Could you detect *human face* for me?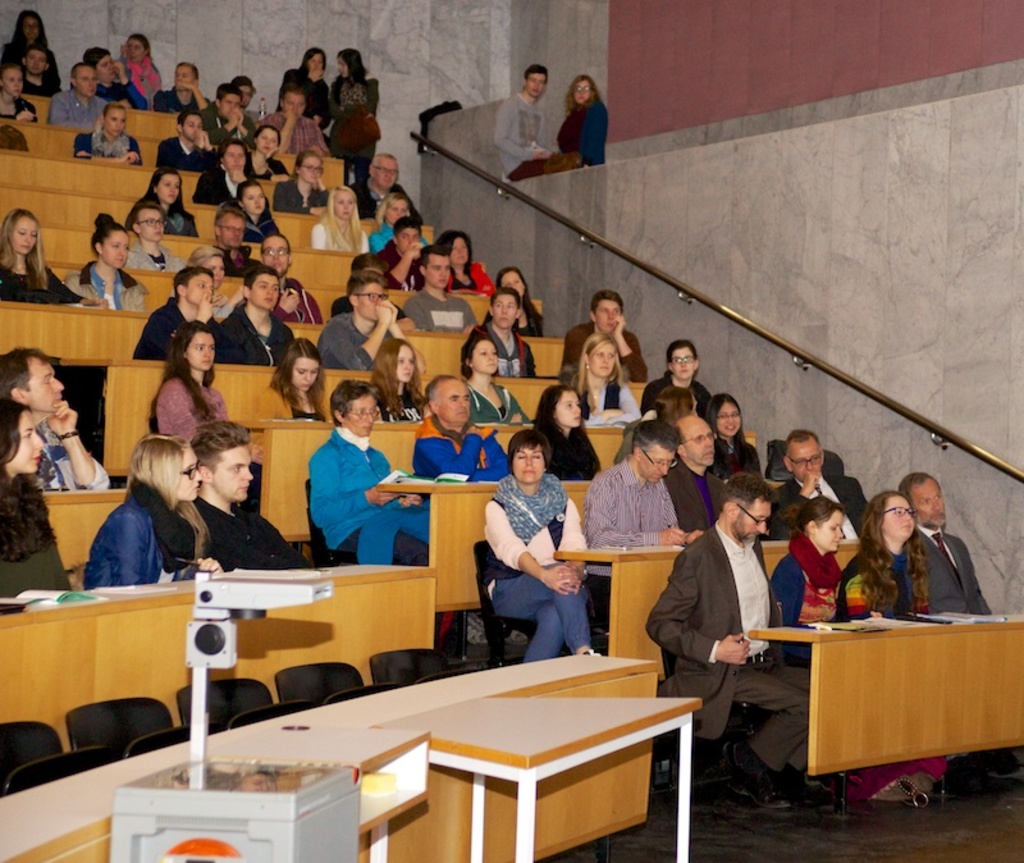
Detection result: pyautogui.locateOnScreen(3, 67, 27, 90).
